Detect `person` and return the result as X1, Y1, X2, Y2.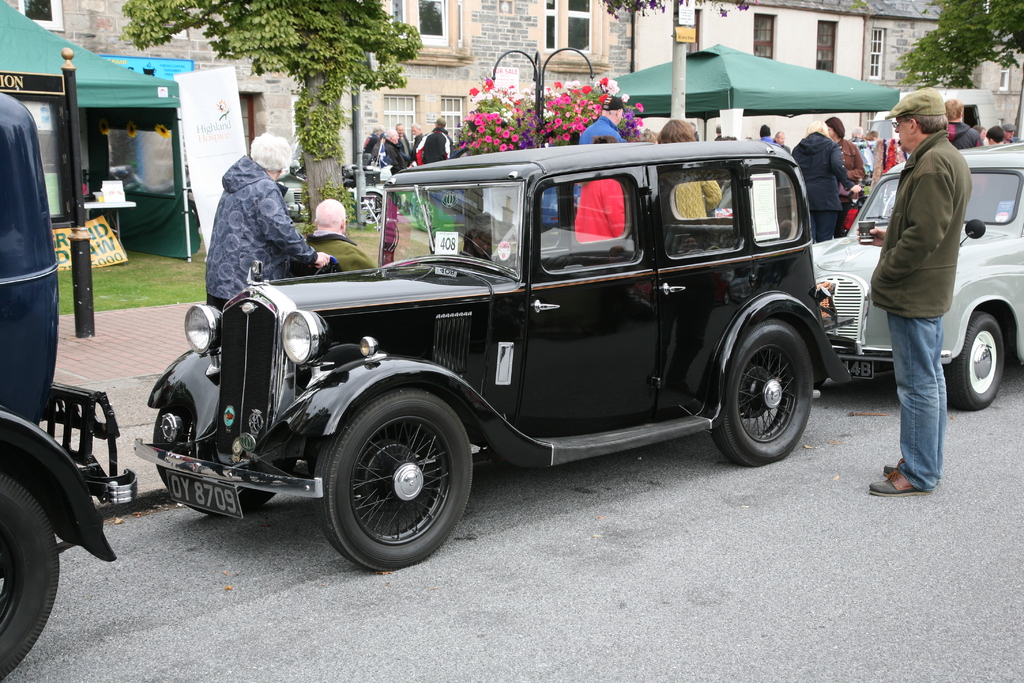
773, 129, 790, 154.
